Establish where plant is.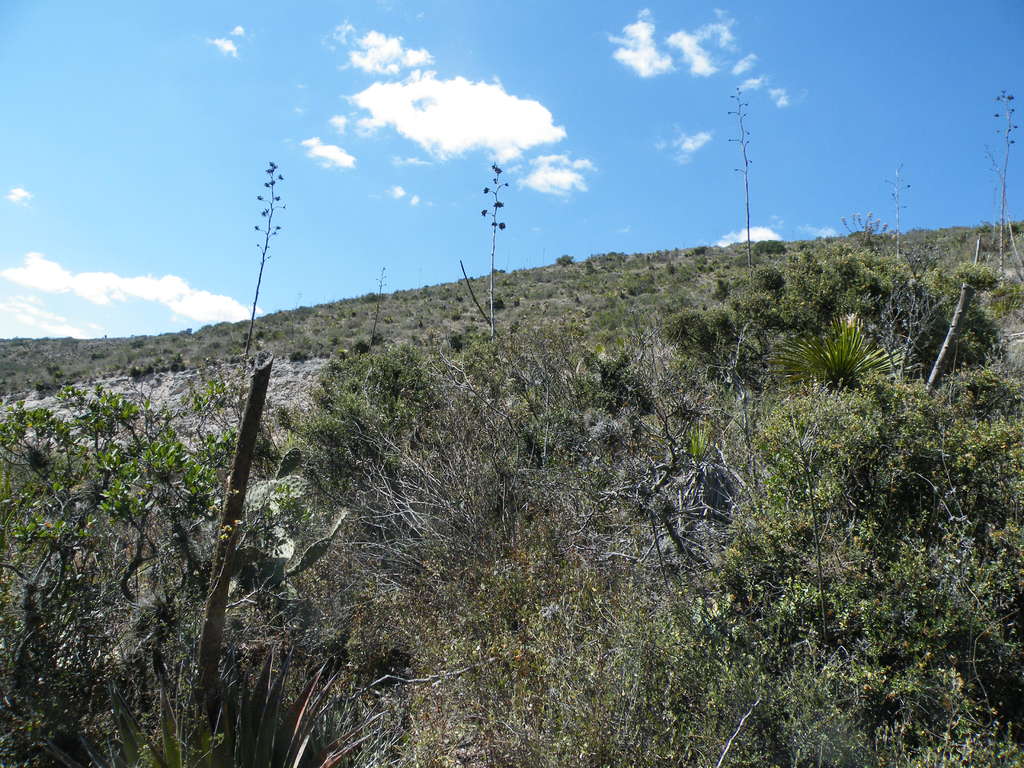
Established at bbox=(211, 155, 296, 444).
